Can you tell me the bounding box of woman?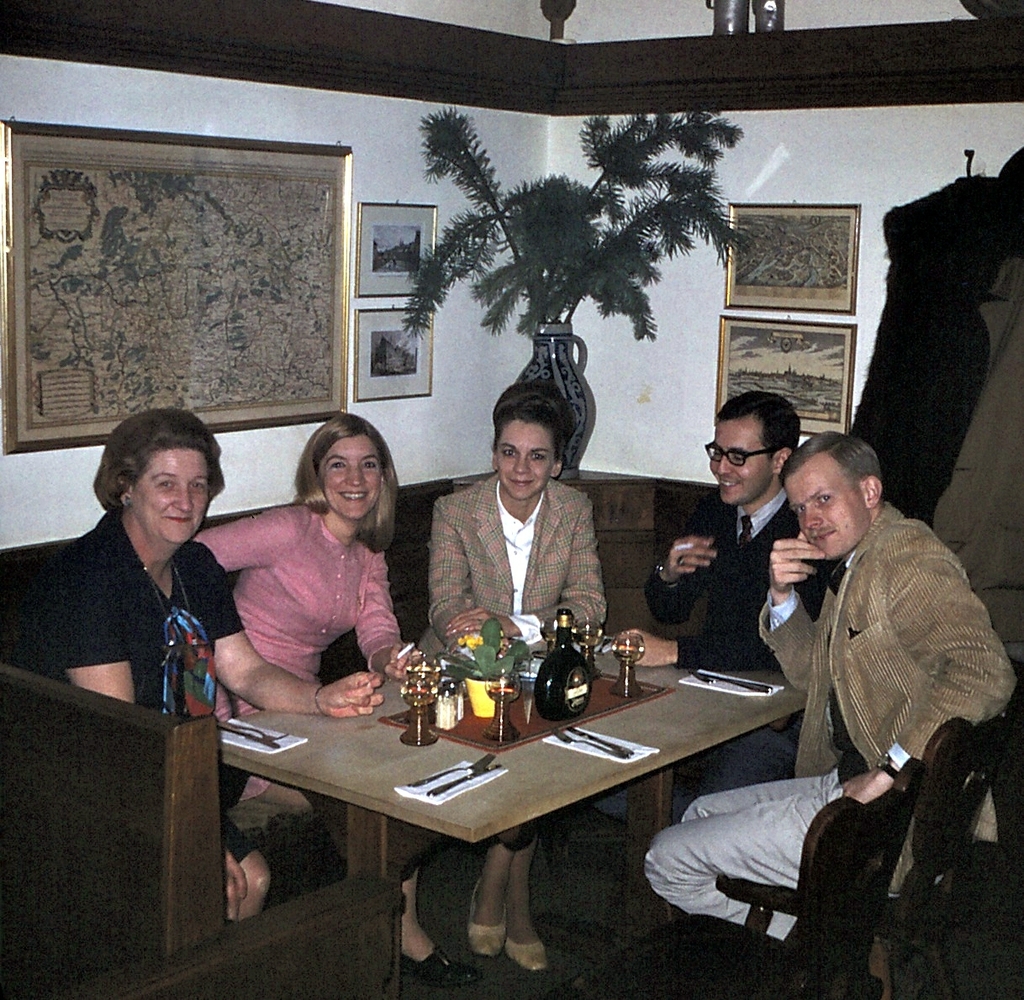
[414,379,608,982].
